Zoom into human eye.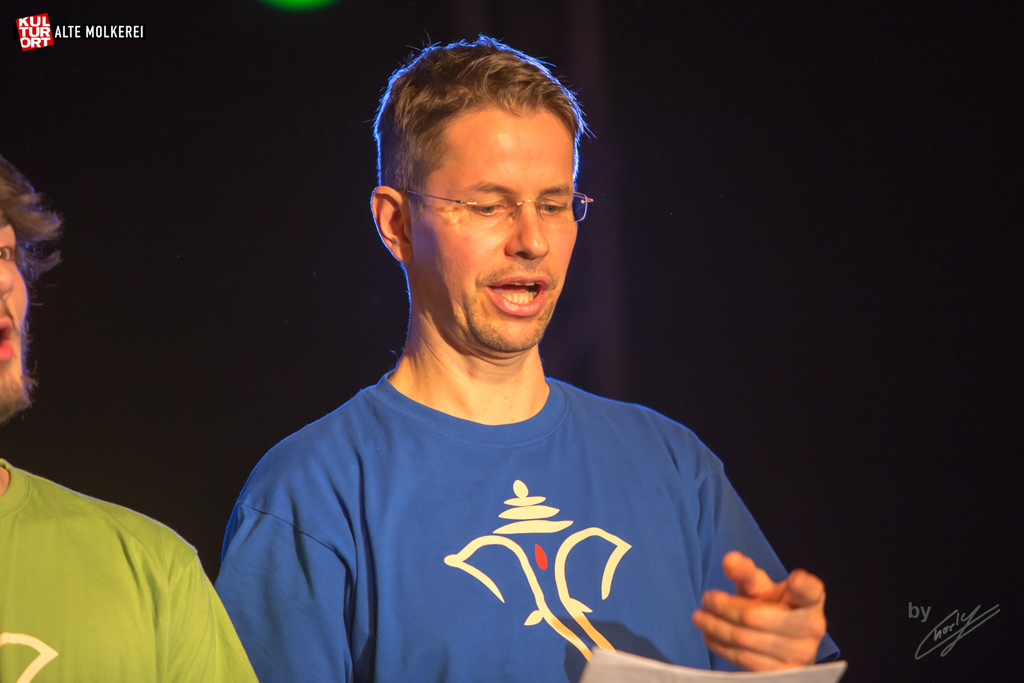
Zoom target: rect(540, 196, 571, 216).
